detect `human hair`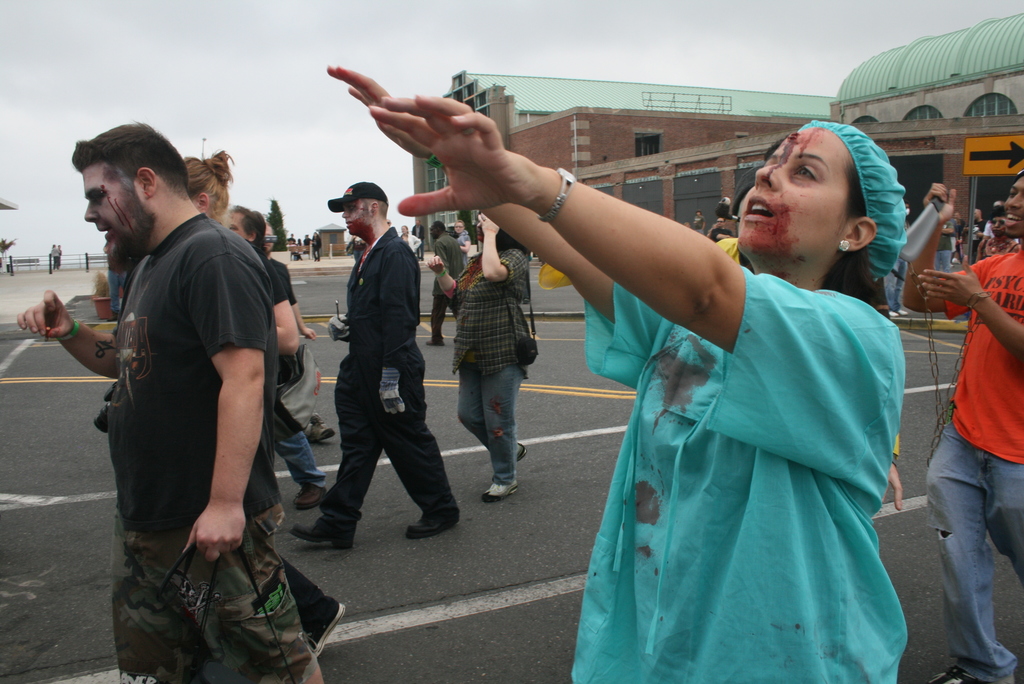
(433,220,446,233)
